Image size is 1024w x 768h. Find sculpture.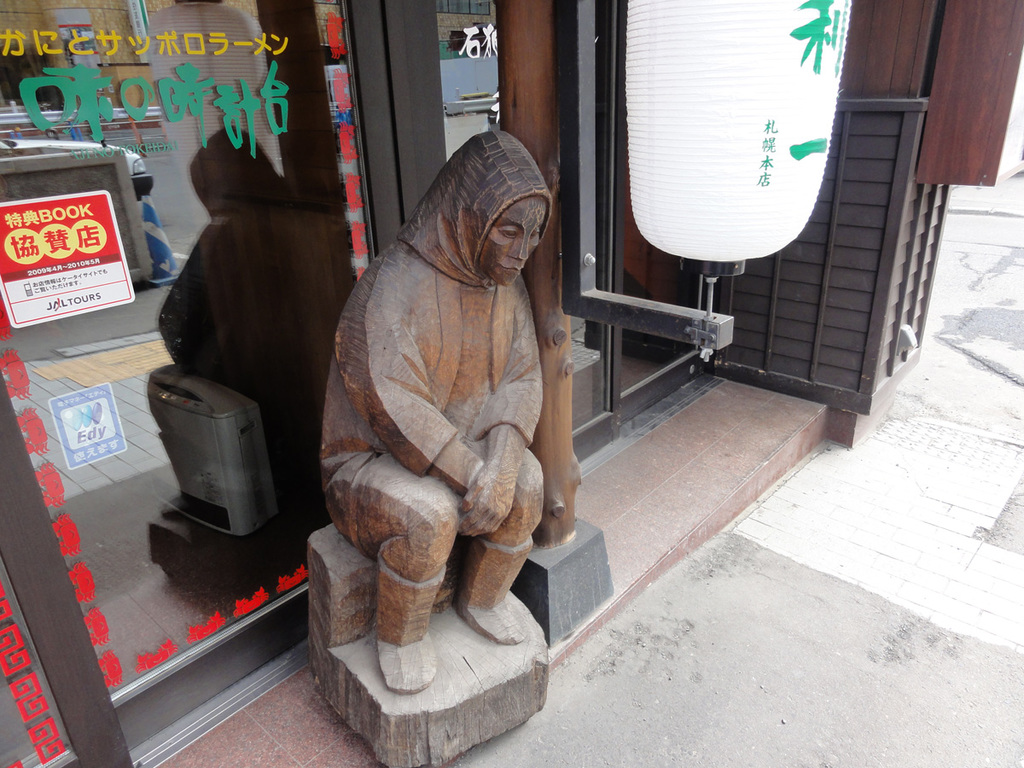
crop(302, 143, 582, 720).
